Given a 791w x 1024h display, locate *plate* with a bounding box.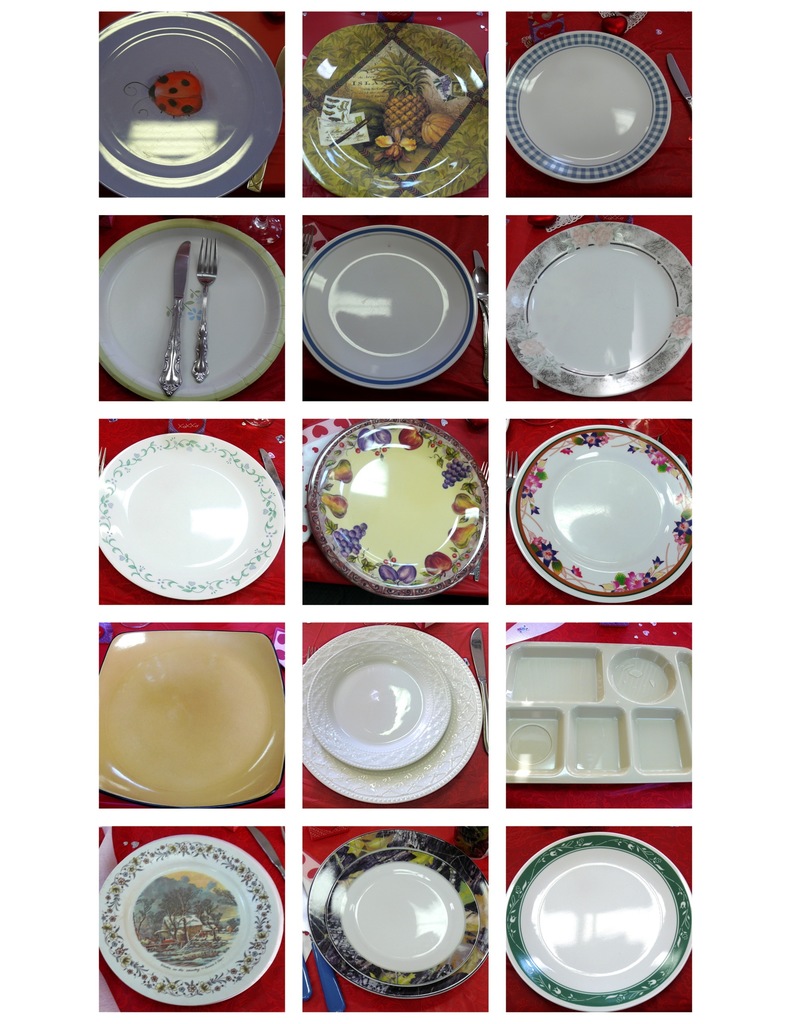
Located: select_region(93, 631, 285, 808).
